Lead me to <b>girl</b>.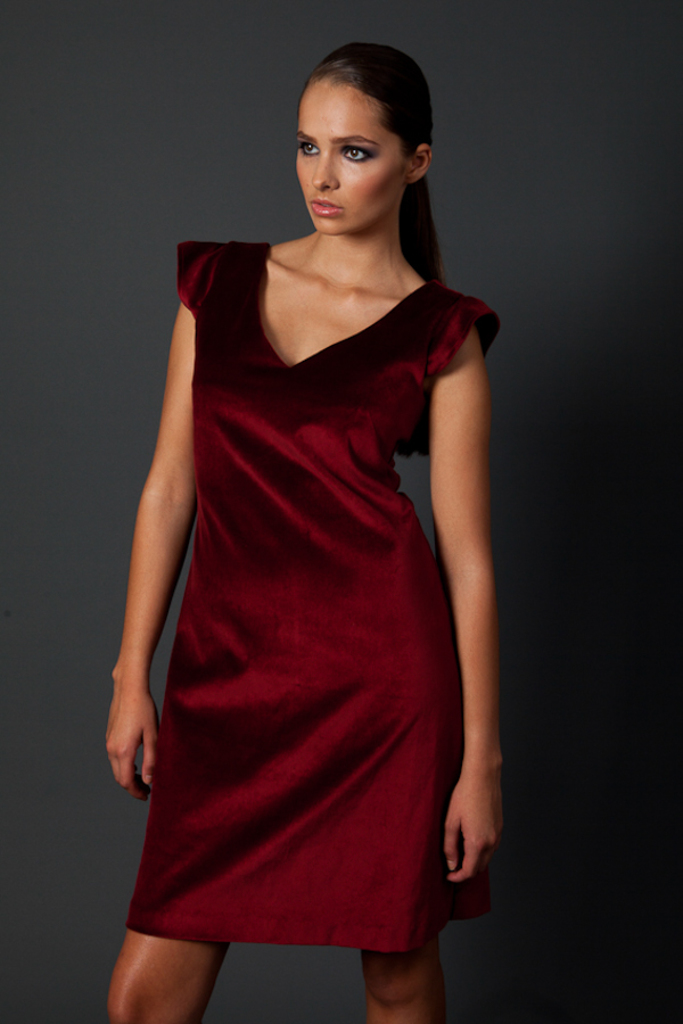
Lead to 100, 34, 509, 1023.
